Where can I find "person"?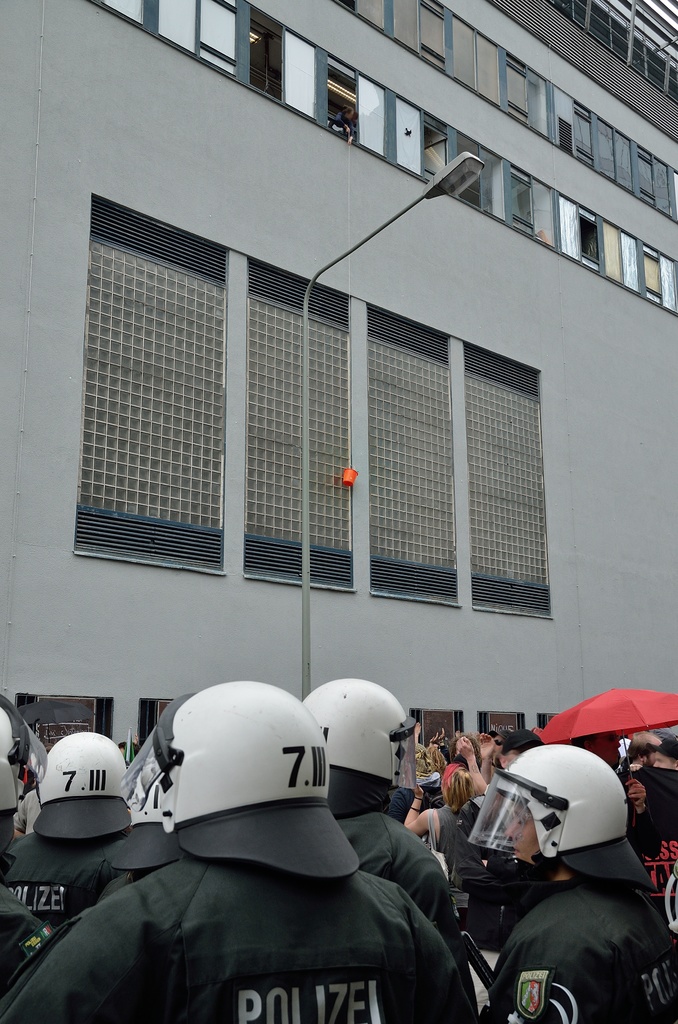
You can find it at crop(469, 744, 677, 1023).
